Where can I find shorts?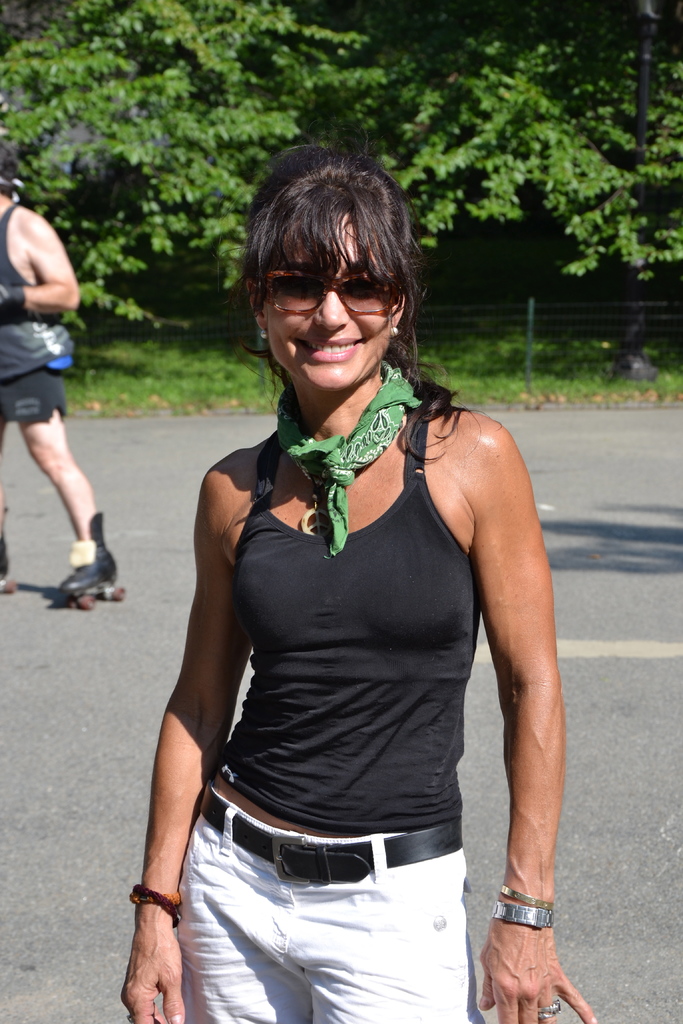
You can find it at [0, 368, 74, 422].
